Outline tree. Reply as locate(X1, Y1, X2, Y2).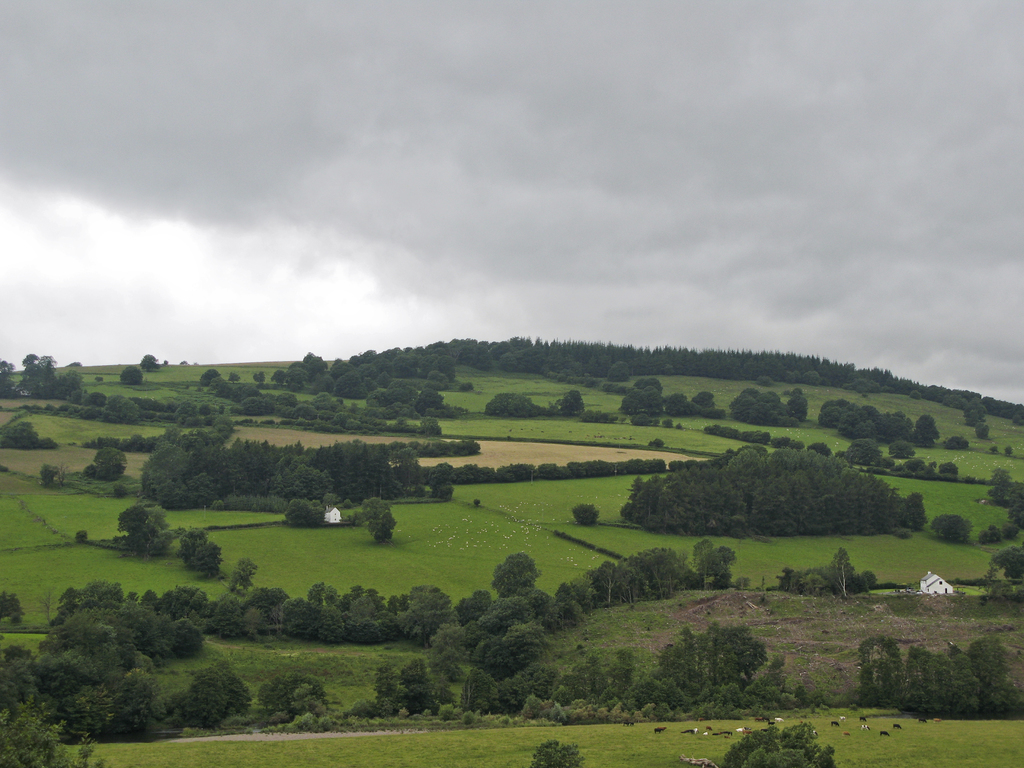
locate(724, 726, 837, 767).
